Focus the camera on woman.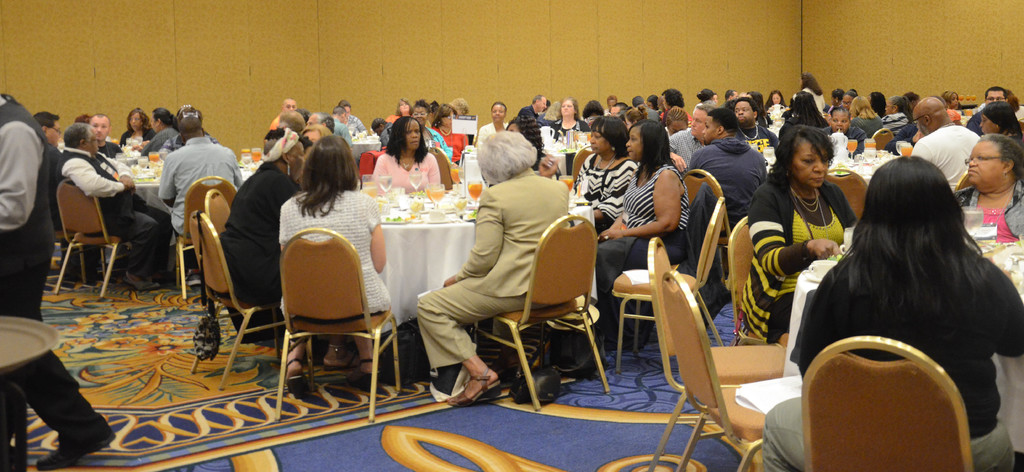
Focus region: 521, 94, 563, 135.
